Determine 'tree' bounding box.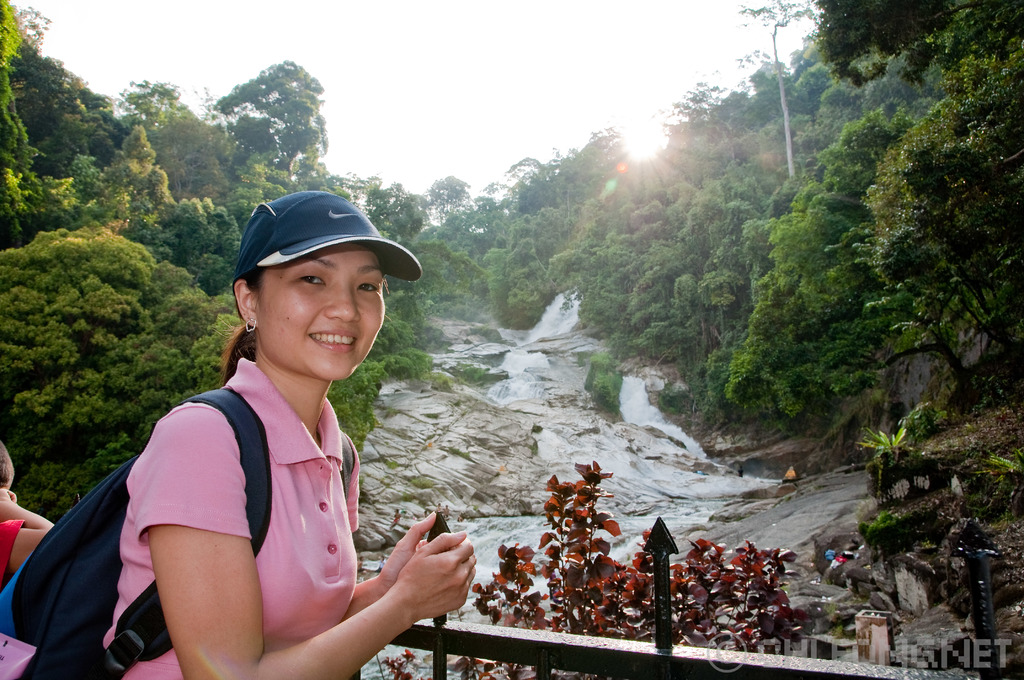
Determined: BBox(726, 201, 864, 407).
